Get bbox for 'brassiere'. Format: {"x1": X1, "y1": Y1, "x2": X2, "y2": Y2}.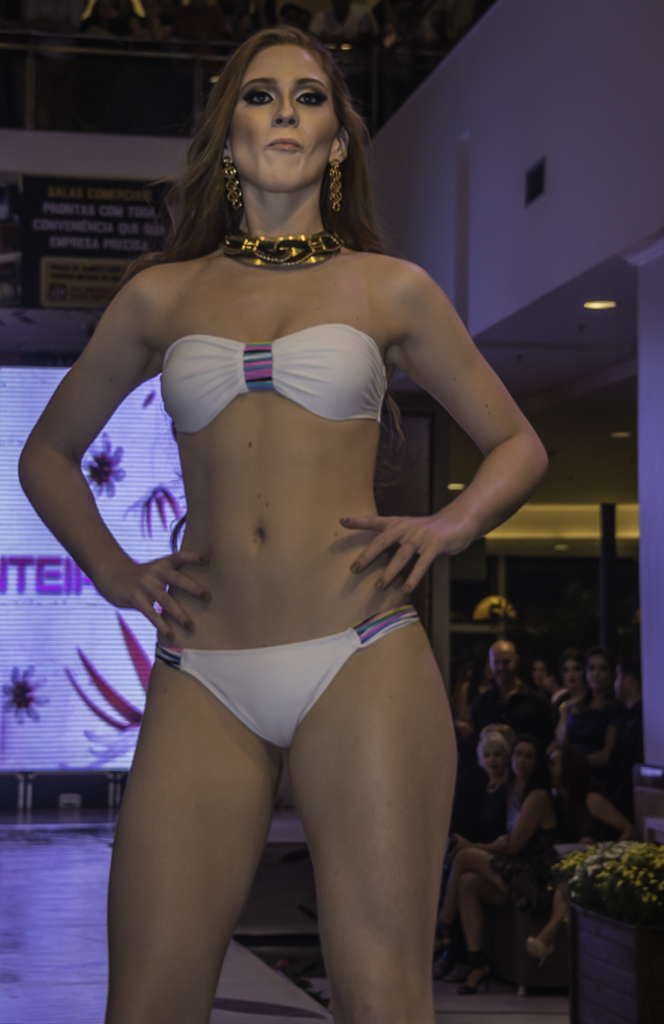
{"x1": 139, "y1": 291, "x2": 408, "y2": 432}.
